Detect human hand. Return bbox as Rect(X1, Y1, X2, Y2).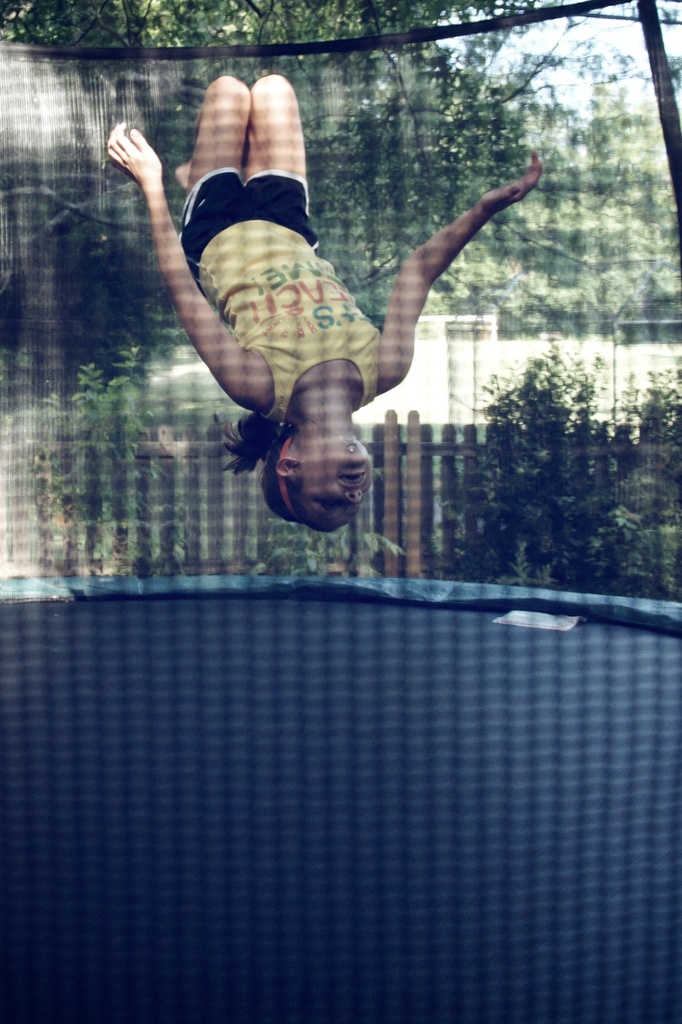
Rect(88, 107, 156, 183).
